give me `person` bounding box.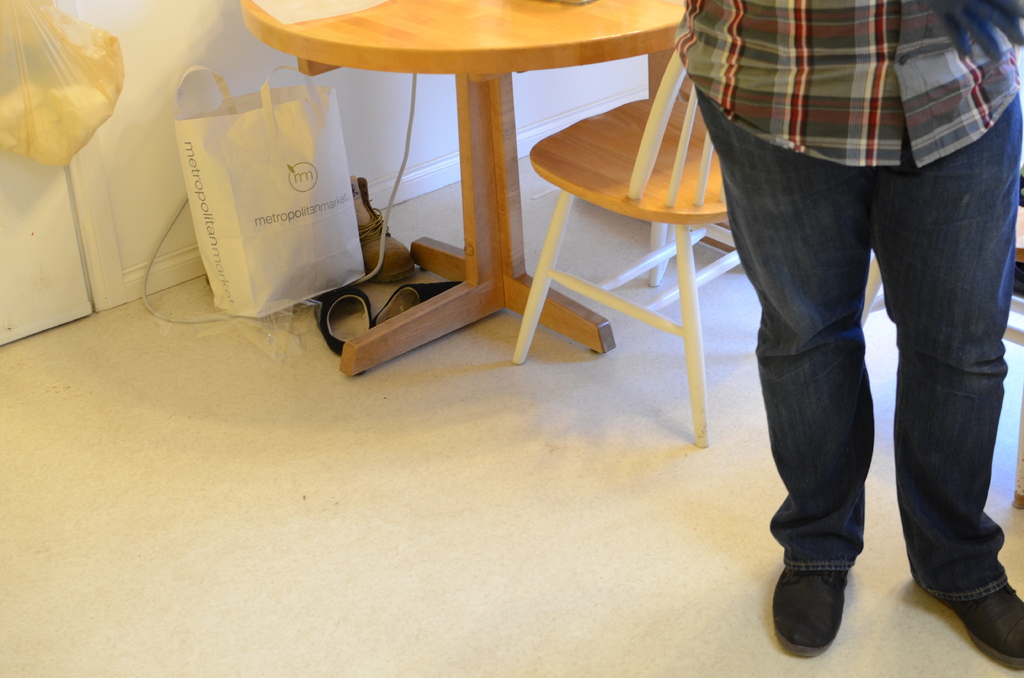
[641,0,1023,621].
